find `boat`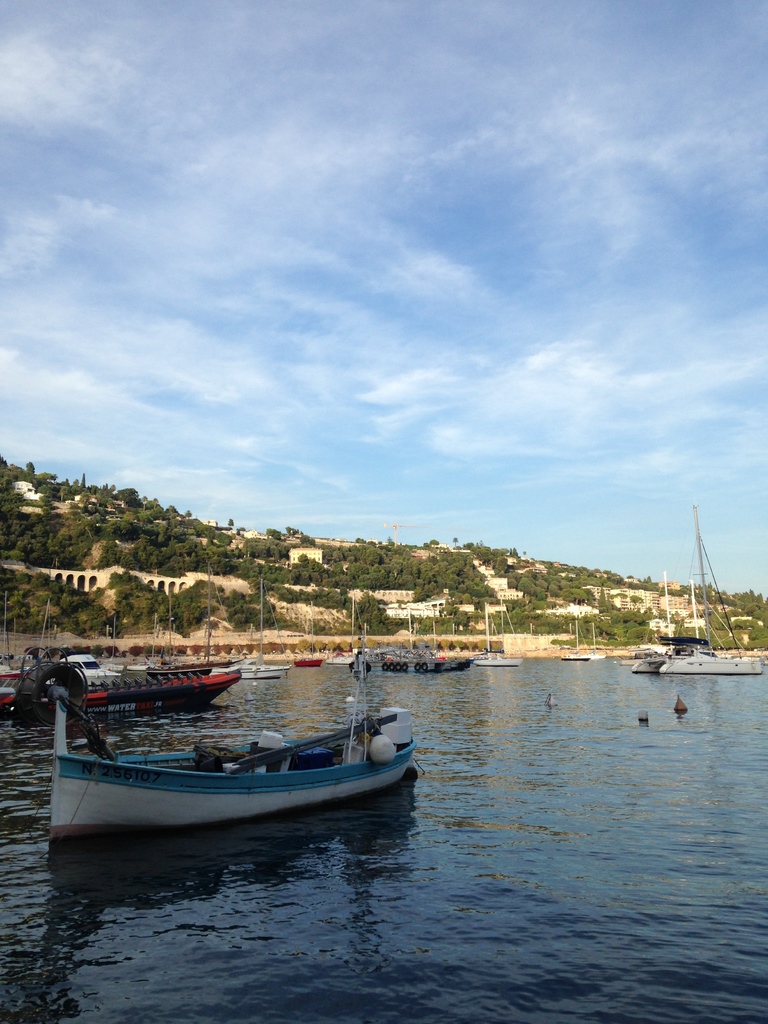
Rect(127, 593, 179, 671)
